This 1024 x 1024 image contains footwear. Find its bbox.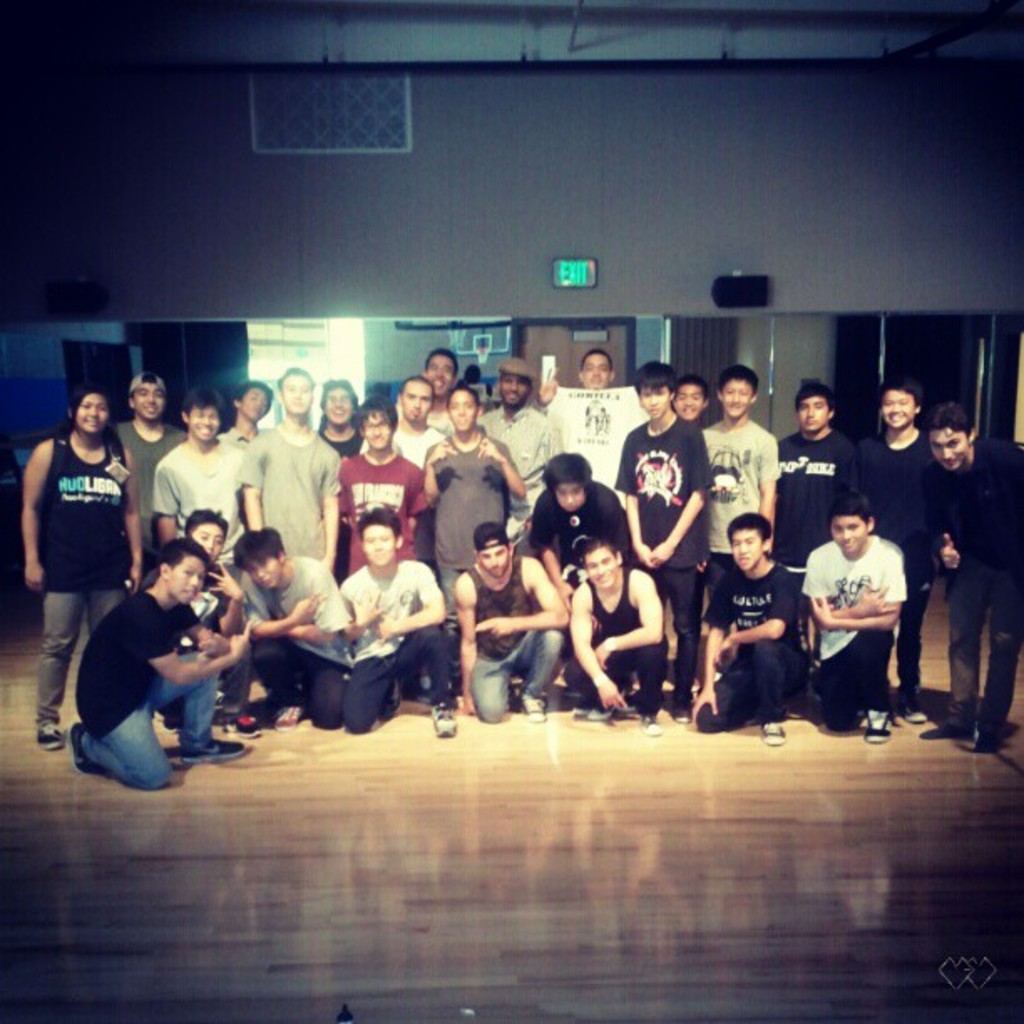
{"x1": 30, "y1": 716, "x2": 67, "y2": 748}.
